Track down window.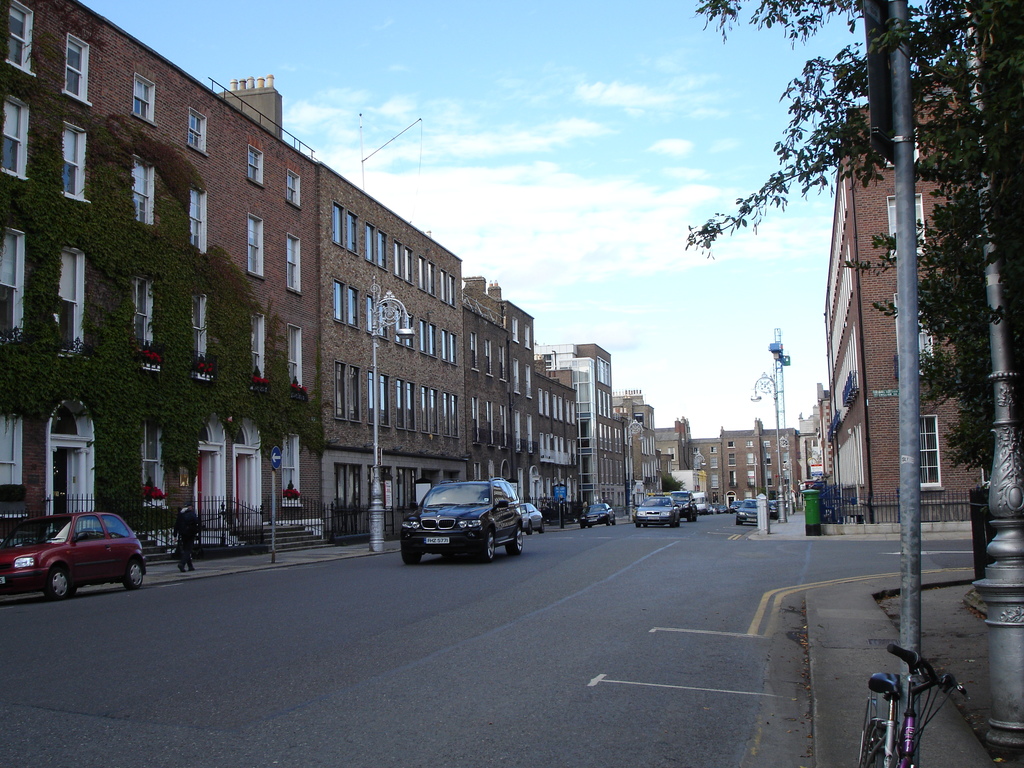
Tracked to rect(710, 455, 719, 467).
